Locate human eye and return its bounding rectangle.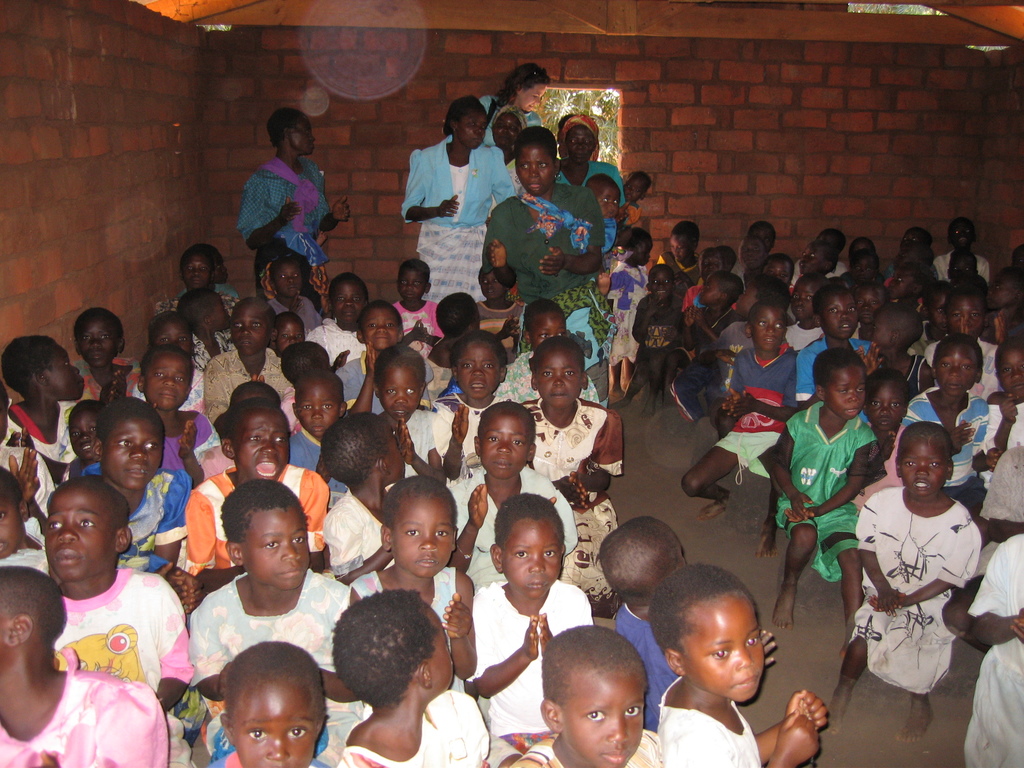
locate(292, 534, 307, 546).
